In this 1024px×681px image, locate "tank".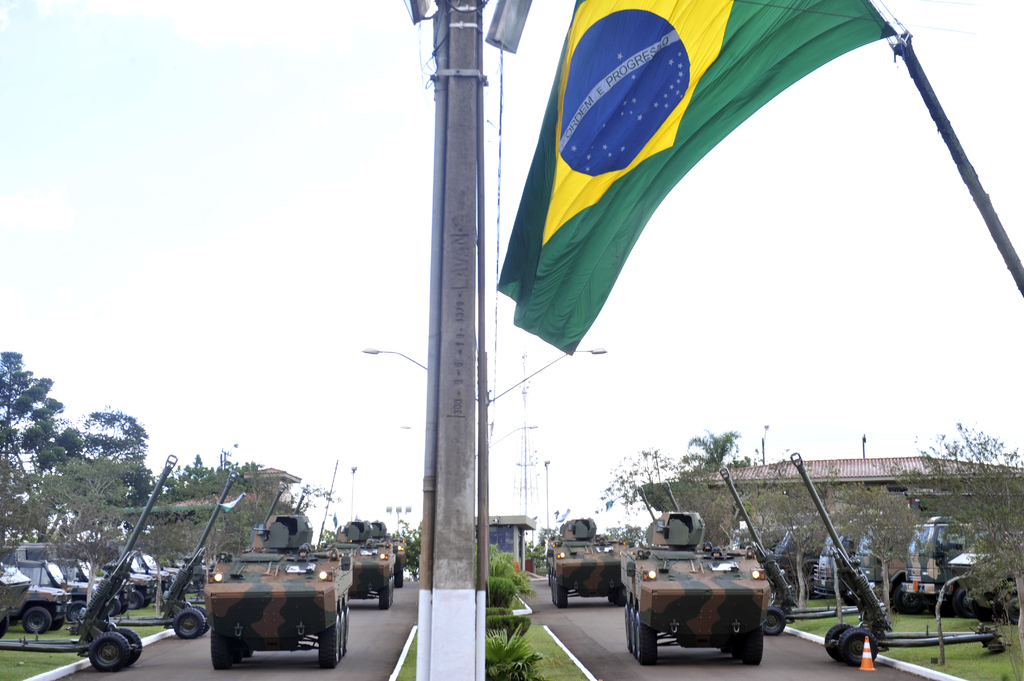
Bounding box: 204,508,353,669.
